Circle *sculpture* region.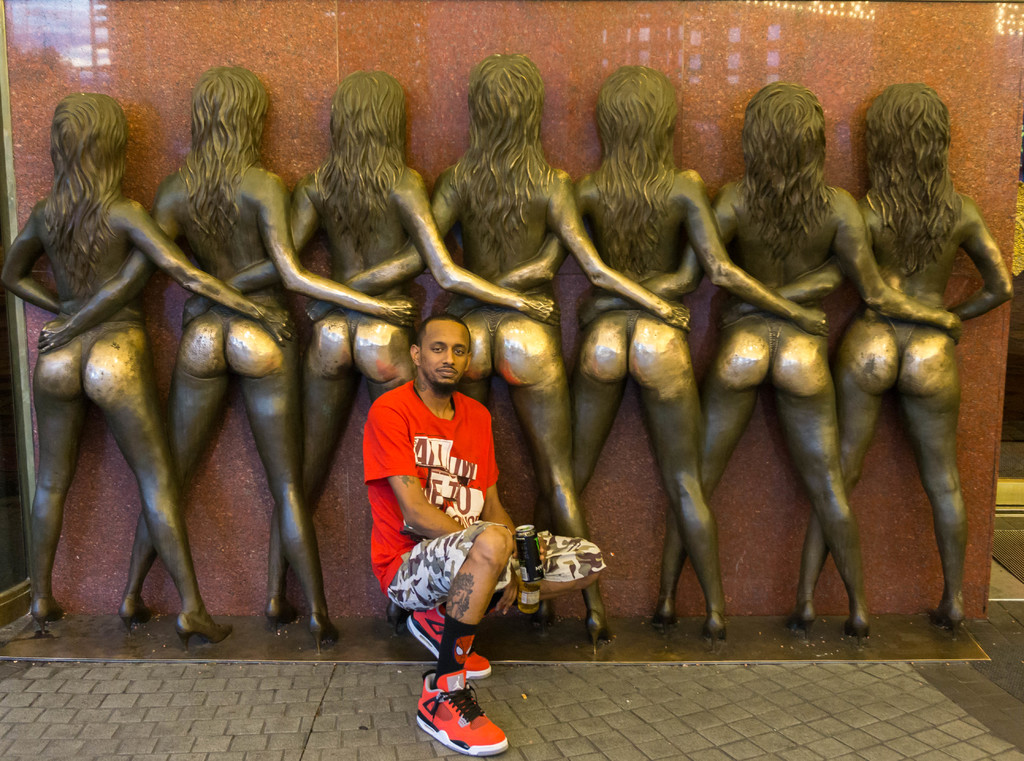
Region: 300,51,697,641.
